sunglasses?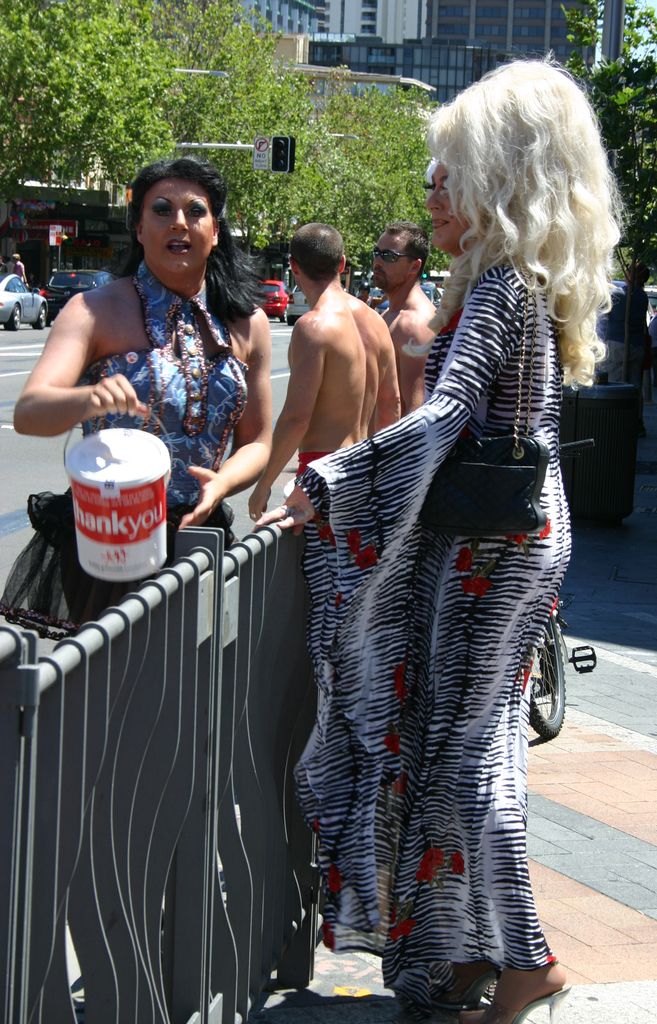
rect(374, 249, 423, 263)
